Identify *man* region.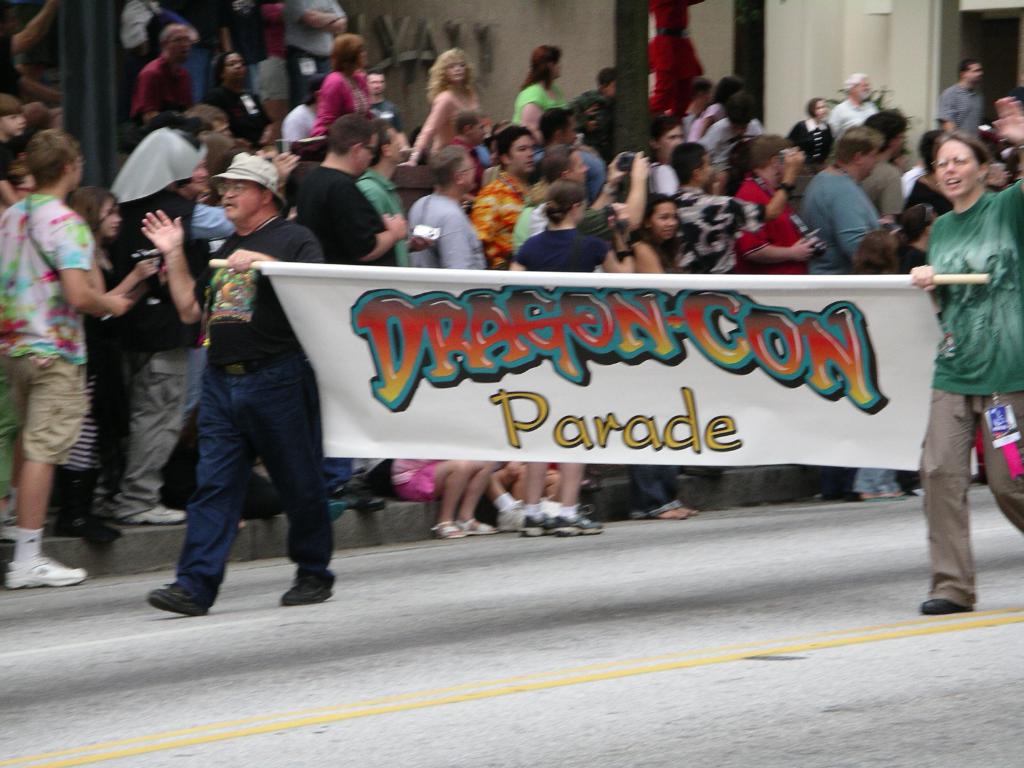
Region: bbox(397, 147, 523, 284).
